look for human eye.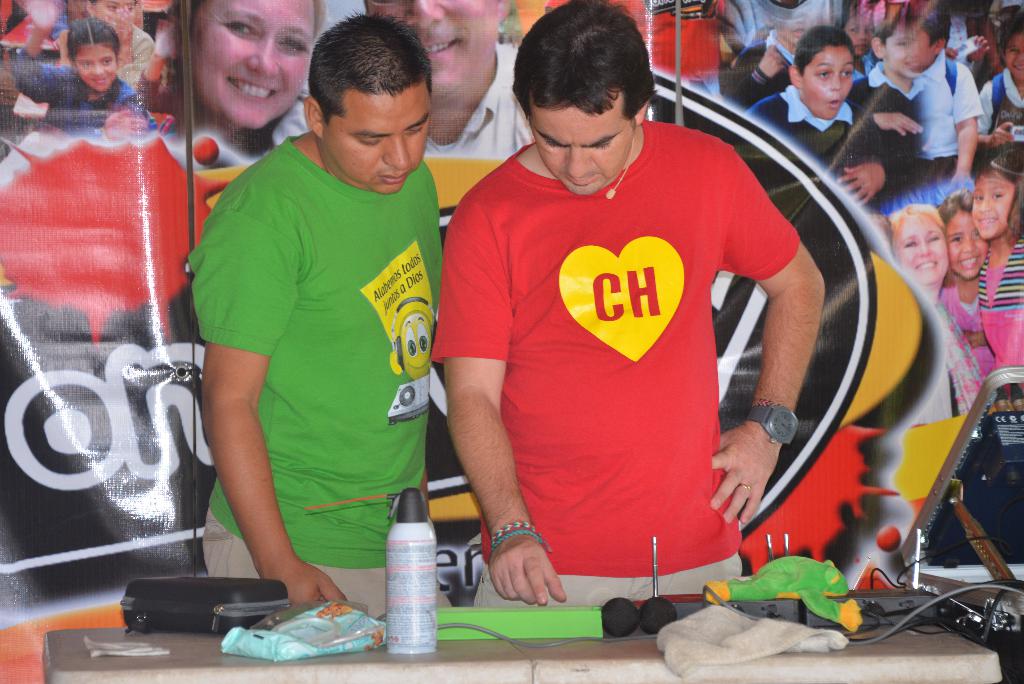
Found: 862,26,872,31.
